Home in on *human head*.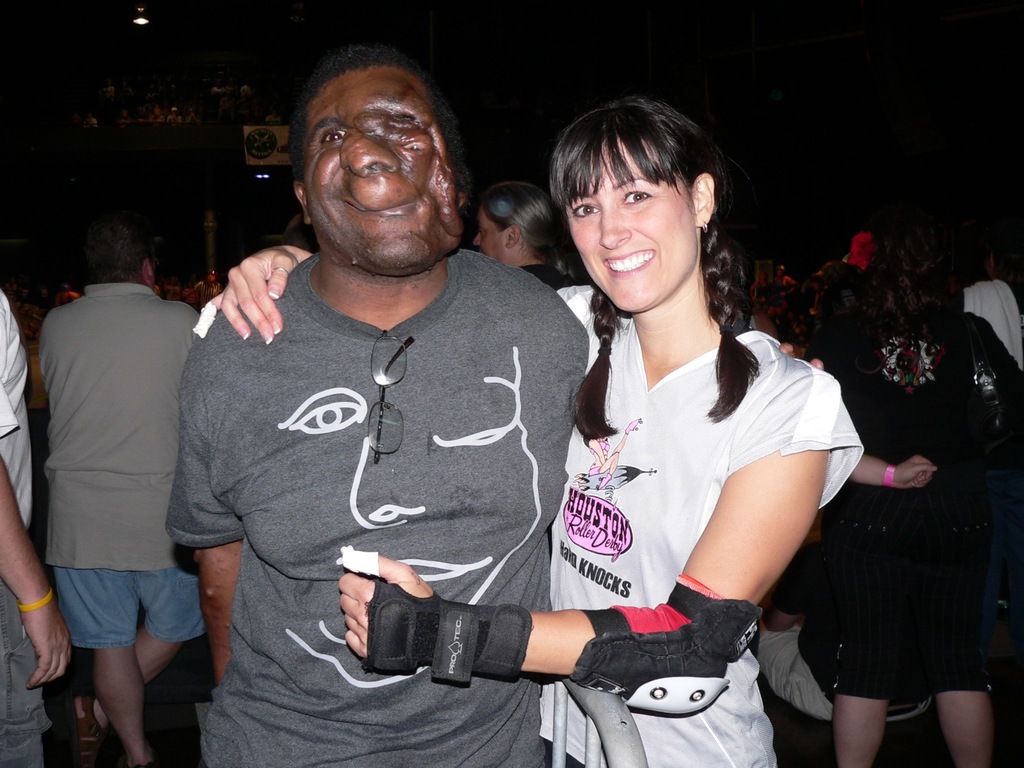
Homed in at l=873, t=226, r=947, b=333.
